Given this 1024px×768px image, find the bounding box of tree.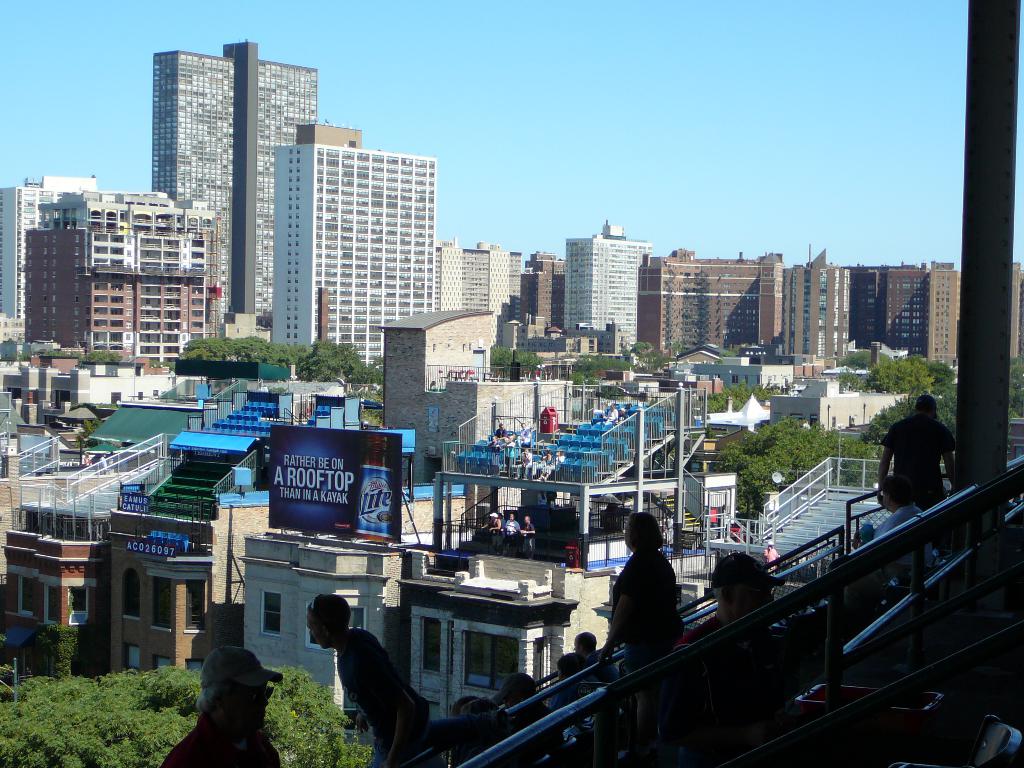
{"left": 816, "top": 348, "right": 964, "bottom": 450}.
